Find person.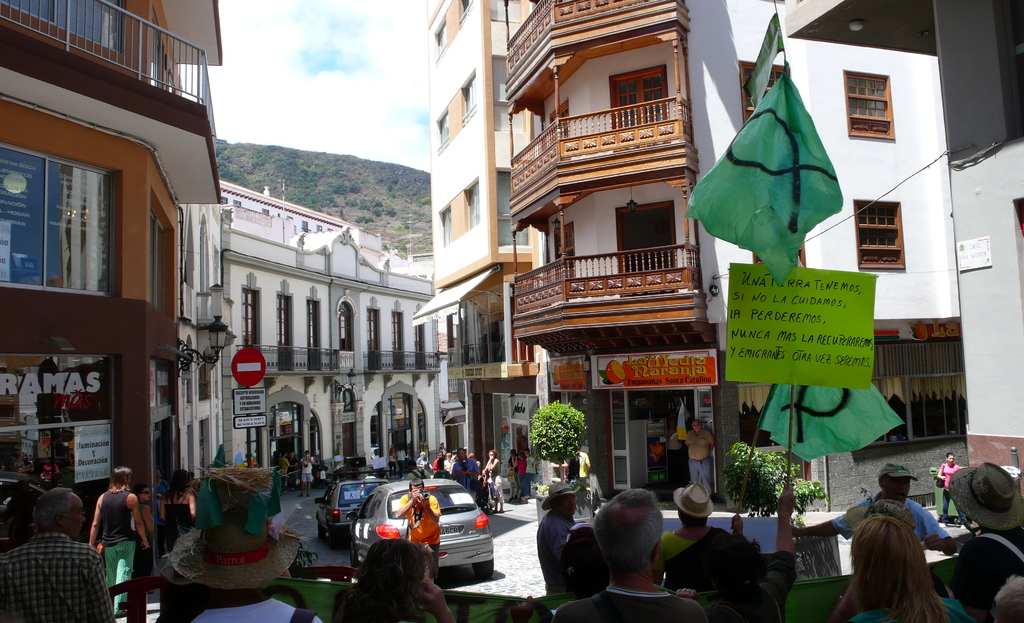
crop(394, 476, 444, 584).
